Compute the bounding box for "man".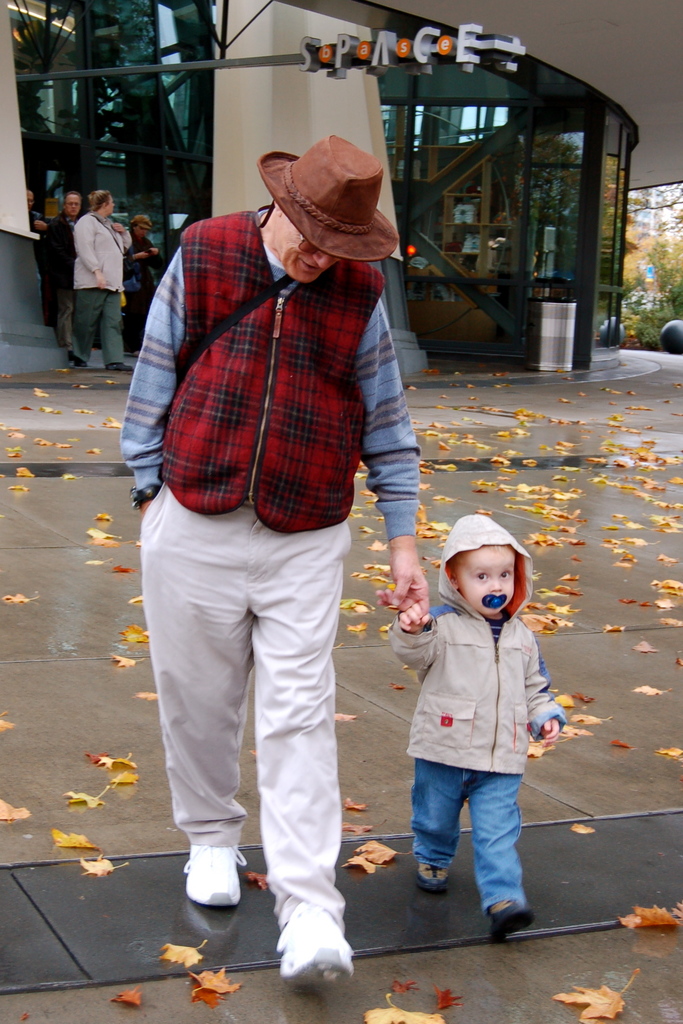
bbox(44, 188, 82, 351).
